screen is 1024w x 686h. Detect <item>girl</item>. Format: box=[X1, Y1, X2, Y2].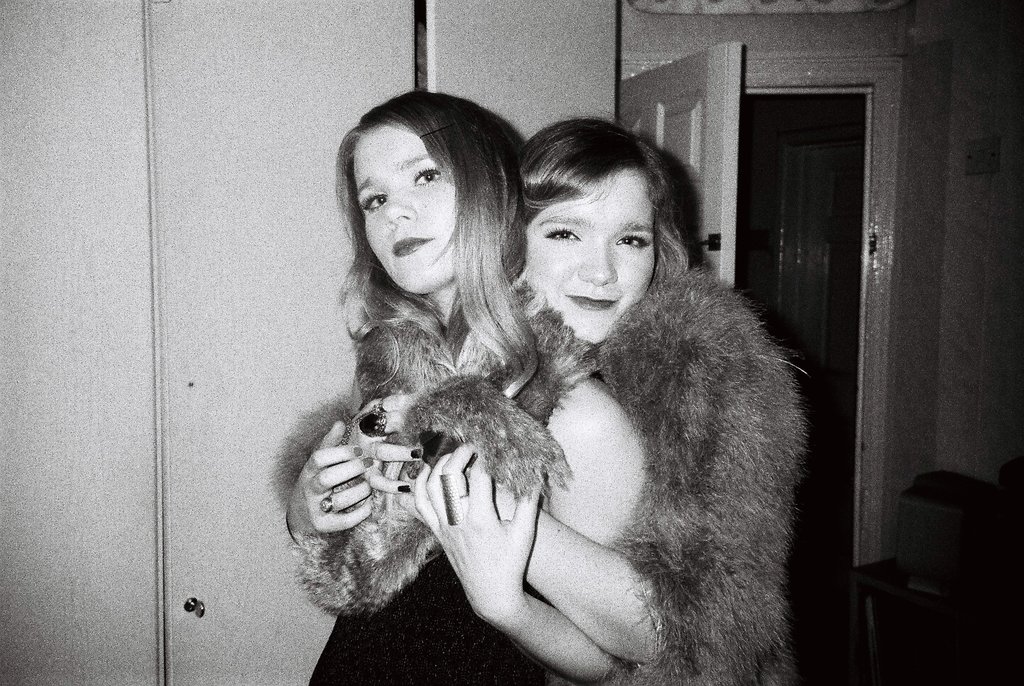
box=[307, 87, 645, 685].
